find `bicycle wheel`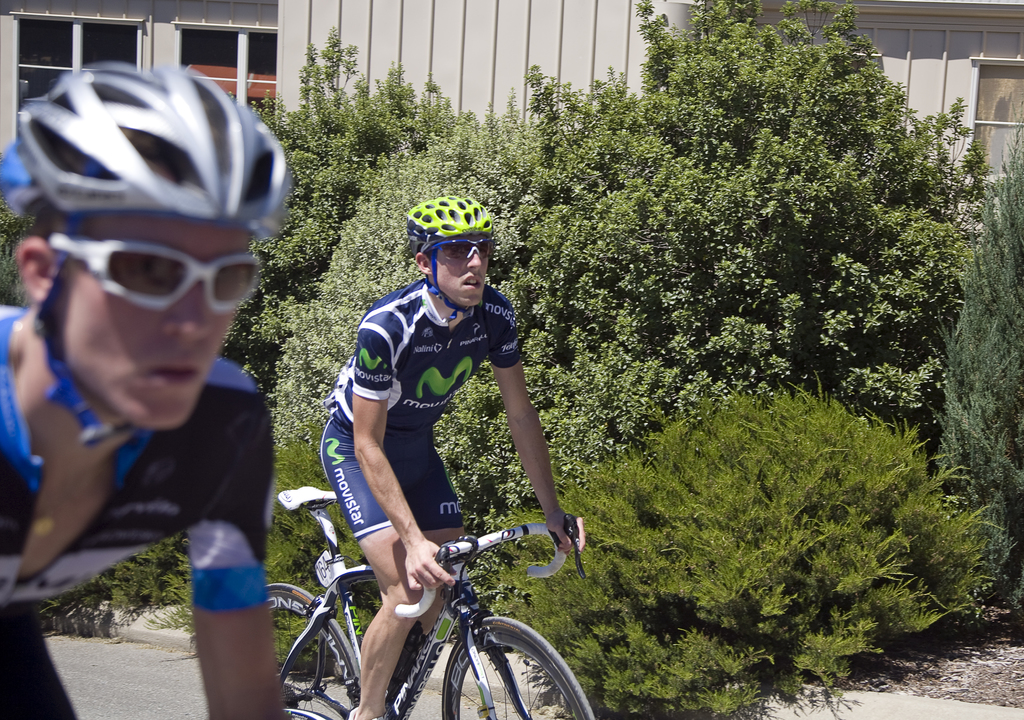
264 582 362 719
